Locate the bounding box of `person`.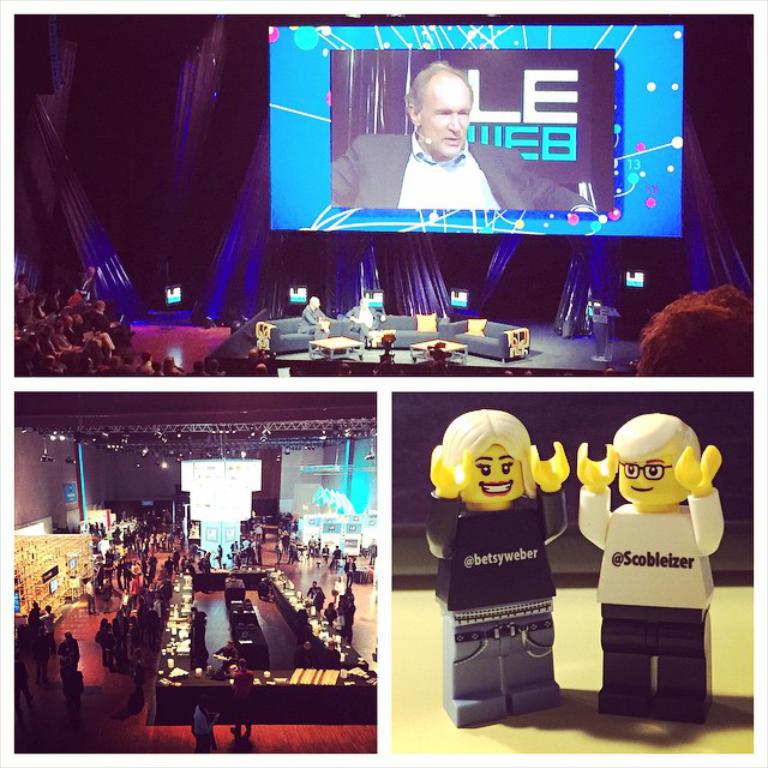
Bounding box: 329, 586, 358, 644.
